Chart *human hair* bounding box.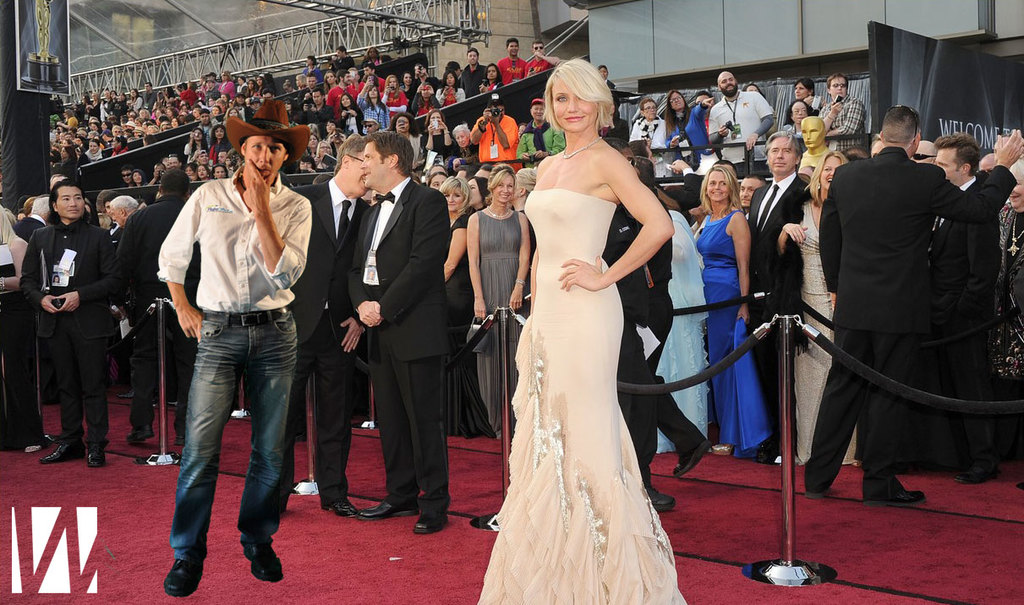
Charted: (61, 145, 79, 164).
